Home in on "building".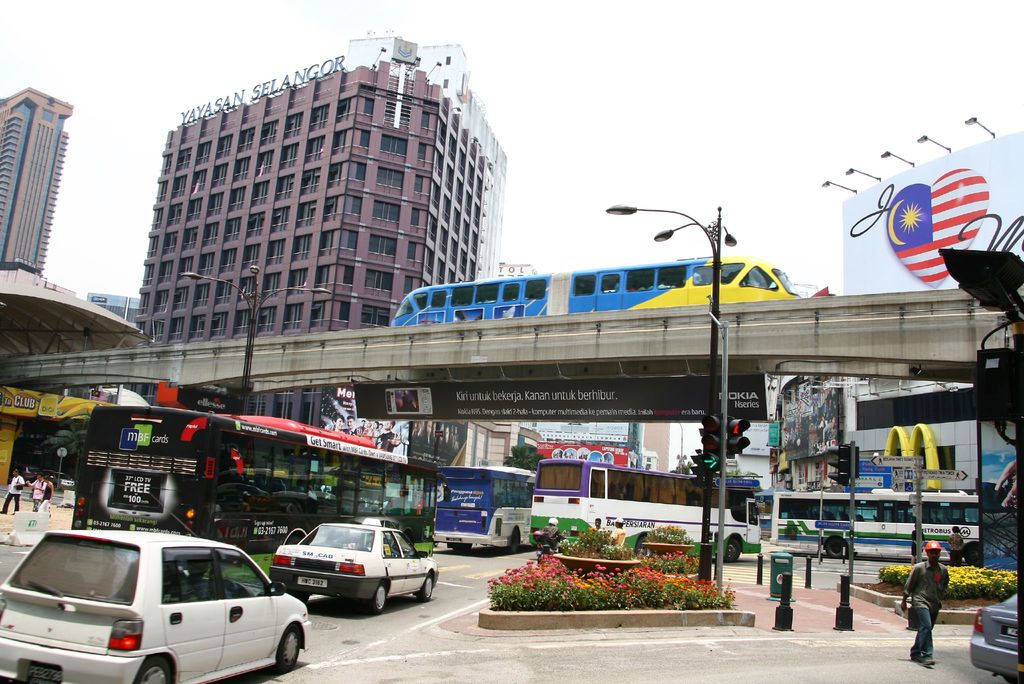
Homed in at 124 28 493 426.
